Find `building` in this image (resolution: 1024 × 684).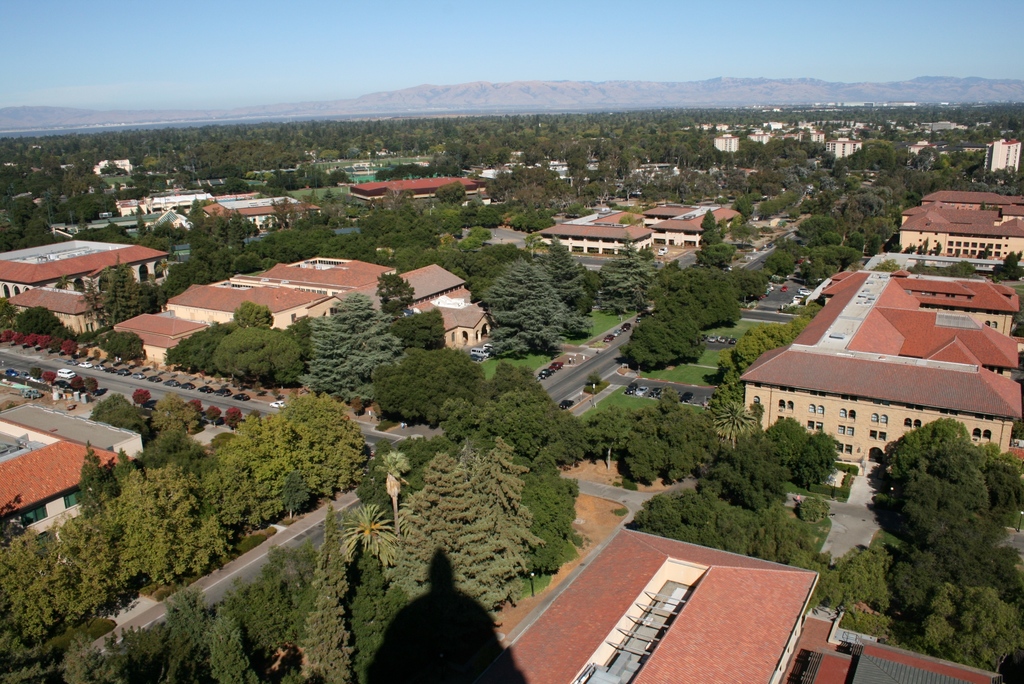
x1=746, y1=131, x2=769, y2=142.
